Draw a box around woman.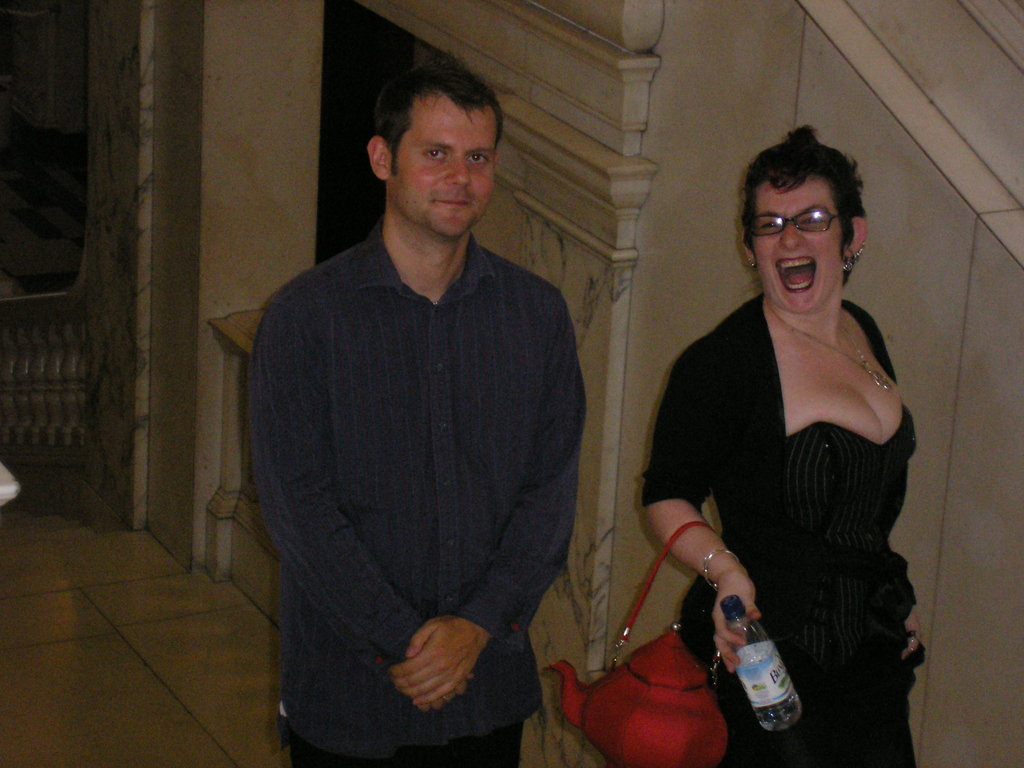
BBox(654, 108, 935, 767).
